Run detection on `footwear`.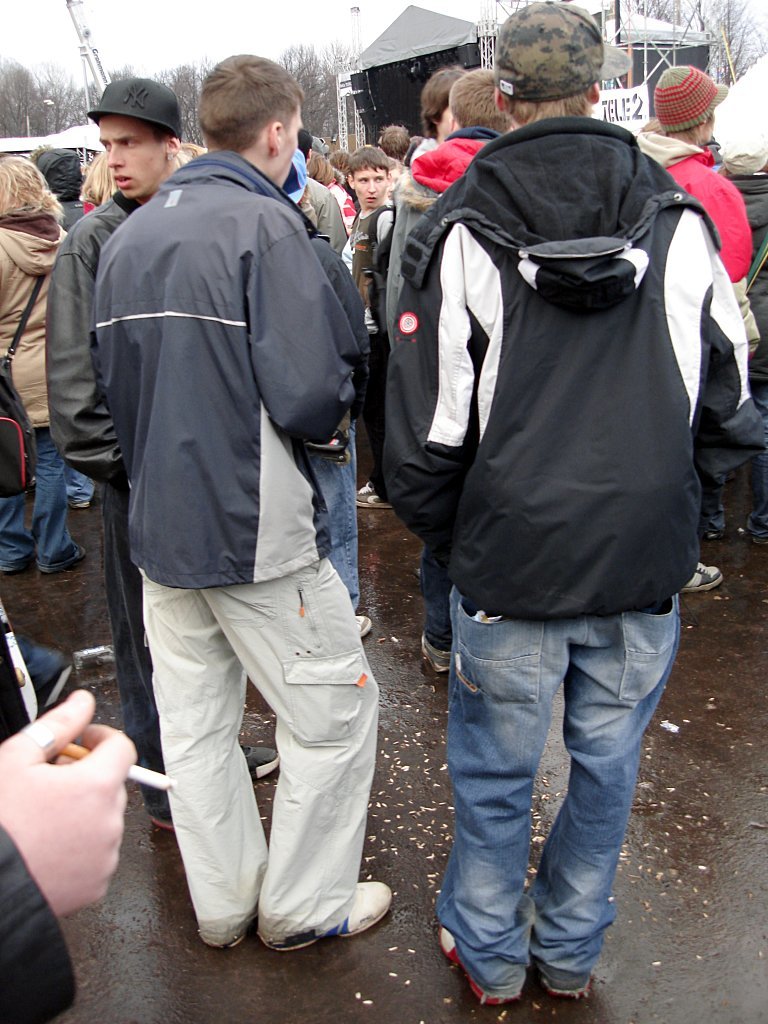
Result: x1=416, y1=634, x2=462, y2=674.
